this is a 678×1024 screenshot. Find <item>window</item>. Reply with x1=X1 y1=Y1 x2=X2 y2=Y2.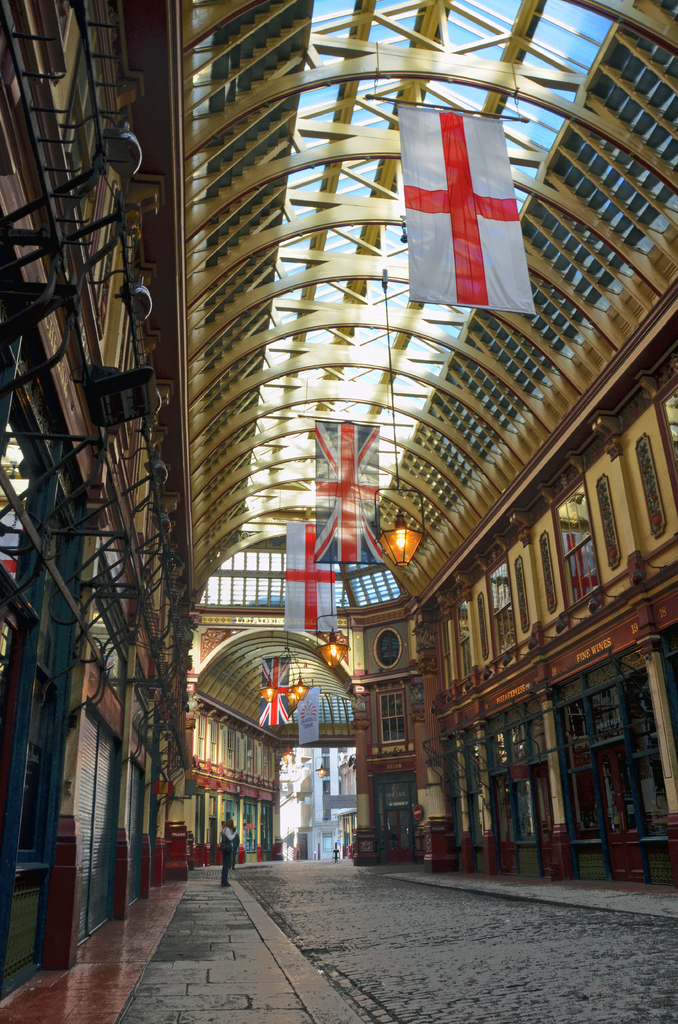
x1=656 y1=383 x2=677 y2=498.
